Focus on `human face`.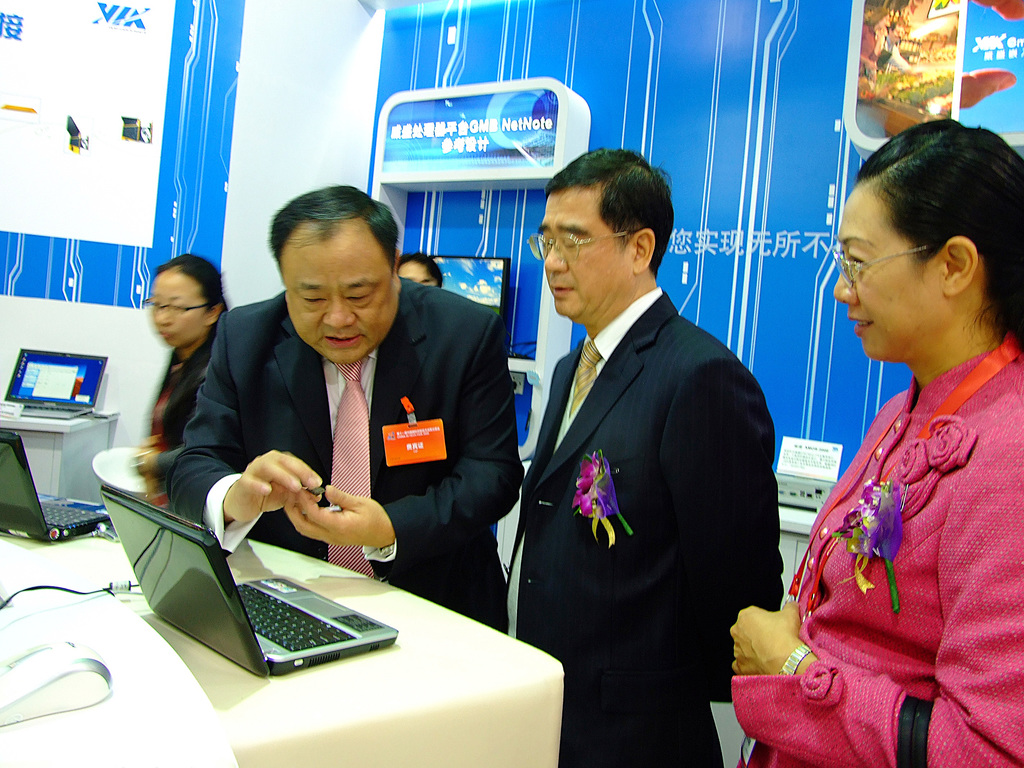
Focused at bbox=[282, 221, 396, 365].
